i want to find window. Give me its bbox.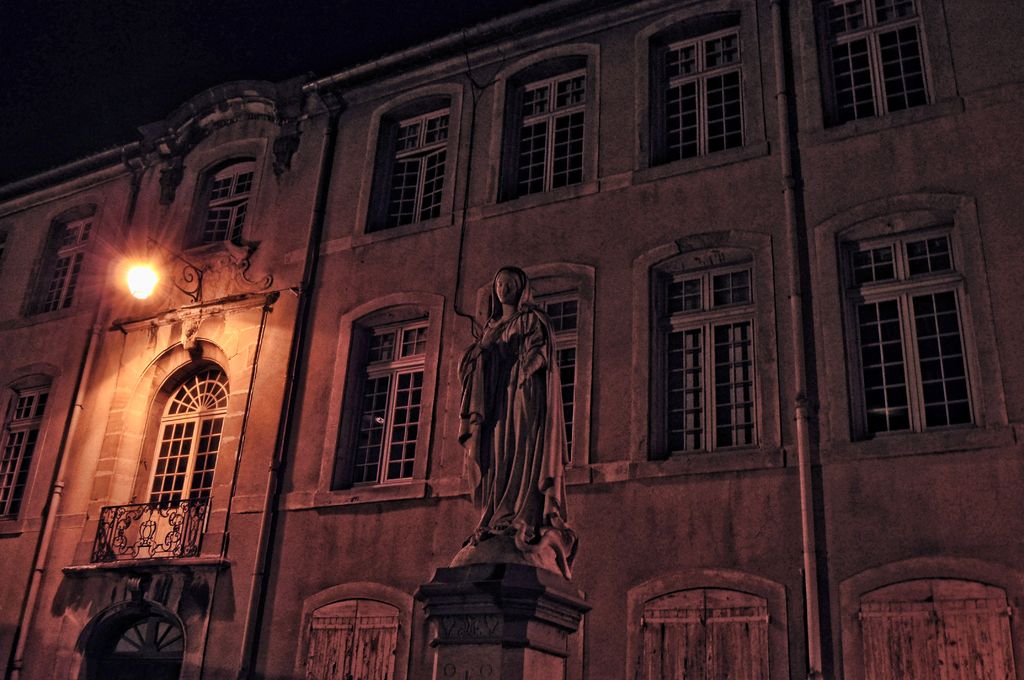
(left=836, top=554, right=1023, bottom=679).
